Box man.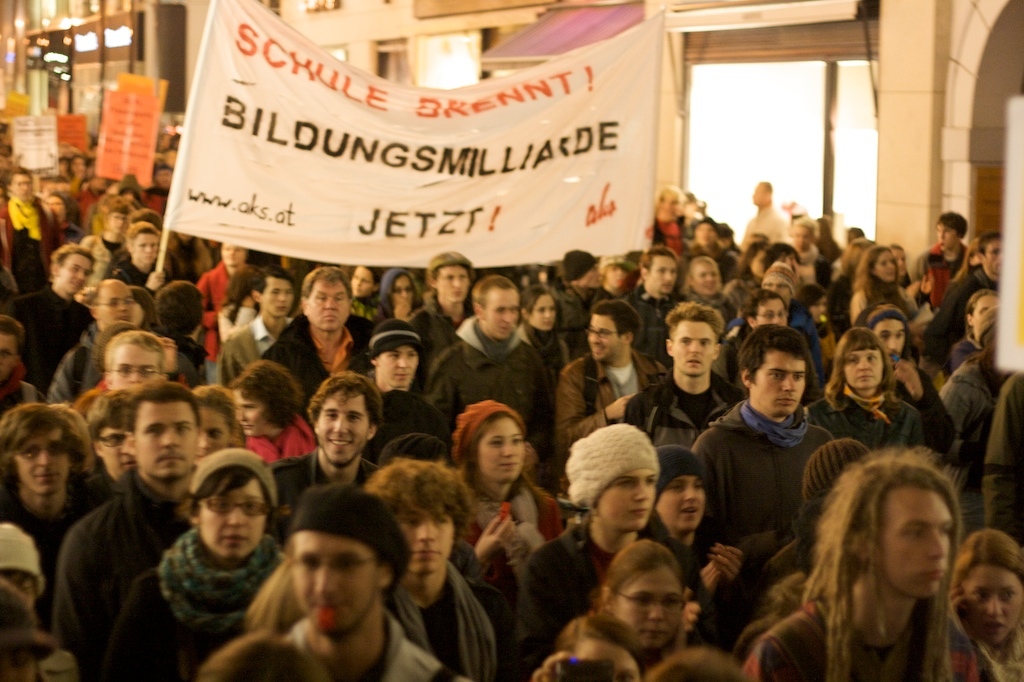
box=[558, 300, 668, 485].
